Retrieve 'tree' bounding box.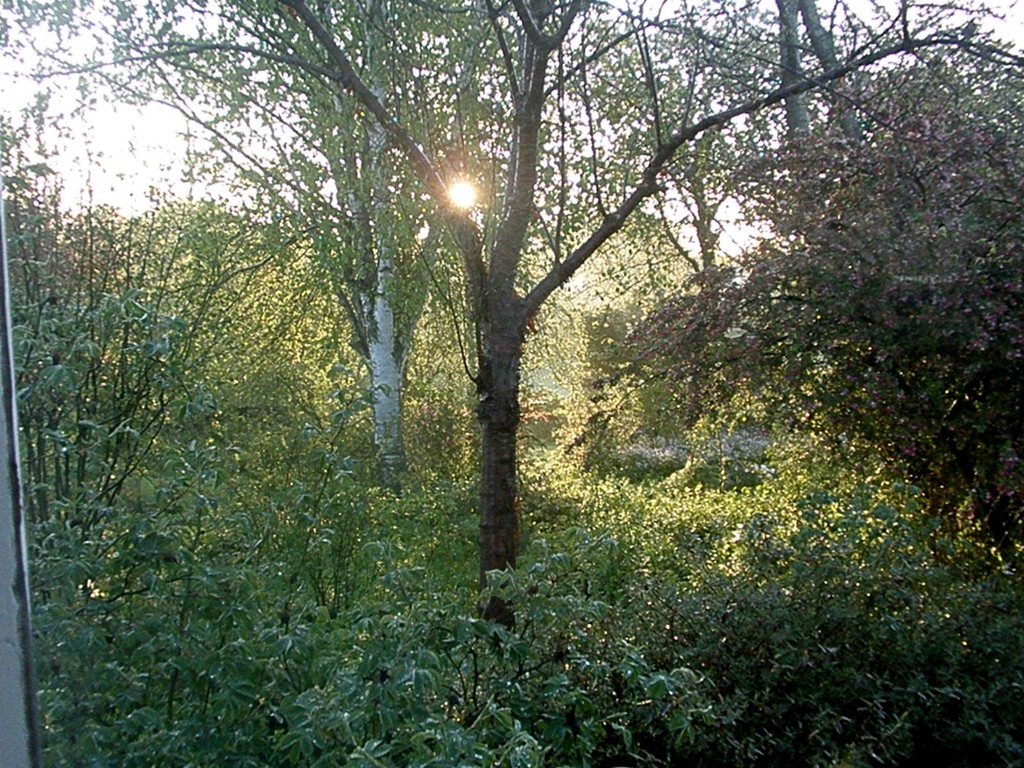
Bounding box: detection(531, 134, 710, 483).
